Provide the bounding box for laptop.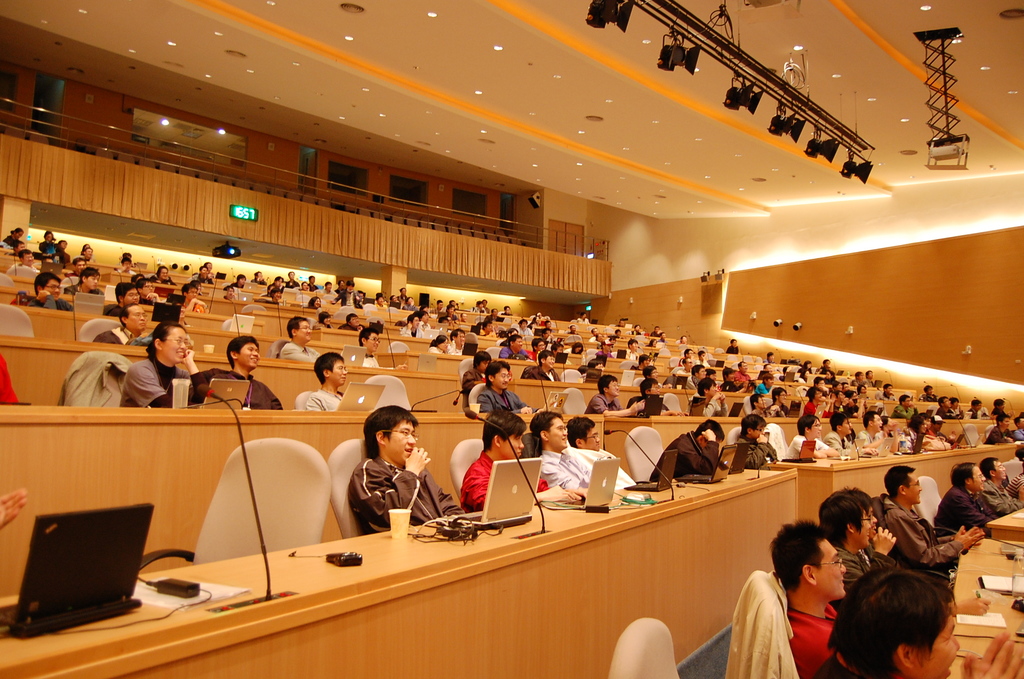
detection(826, 439, 865, 462).
